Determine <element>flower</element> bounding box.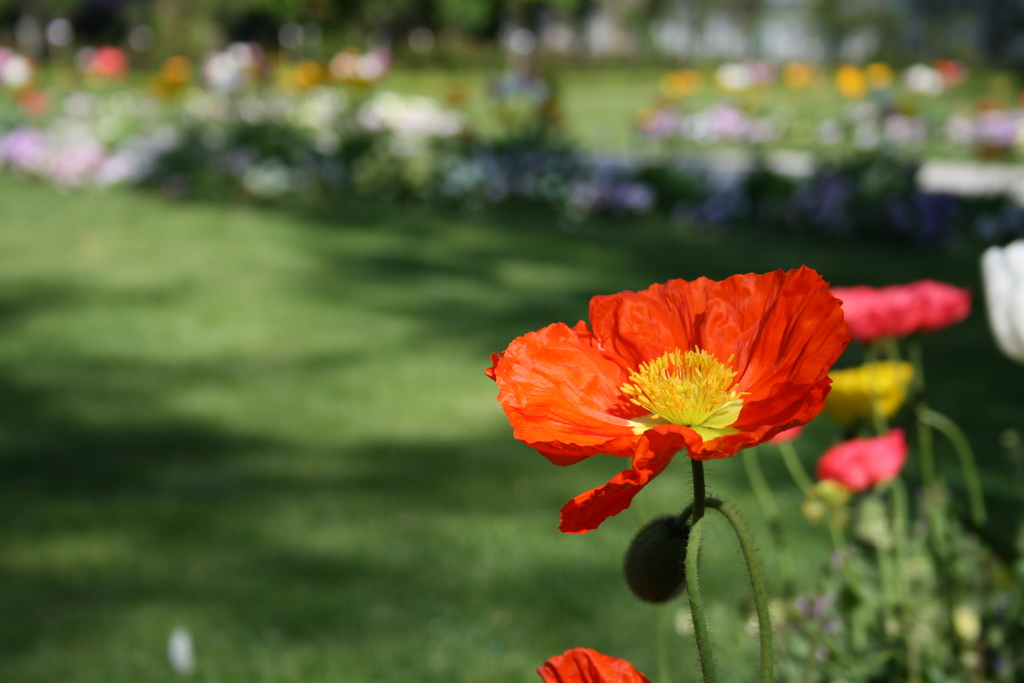
Determined: detection(480, 263, 849, 531).
